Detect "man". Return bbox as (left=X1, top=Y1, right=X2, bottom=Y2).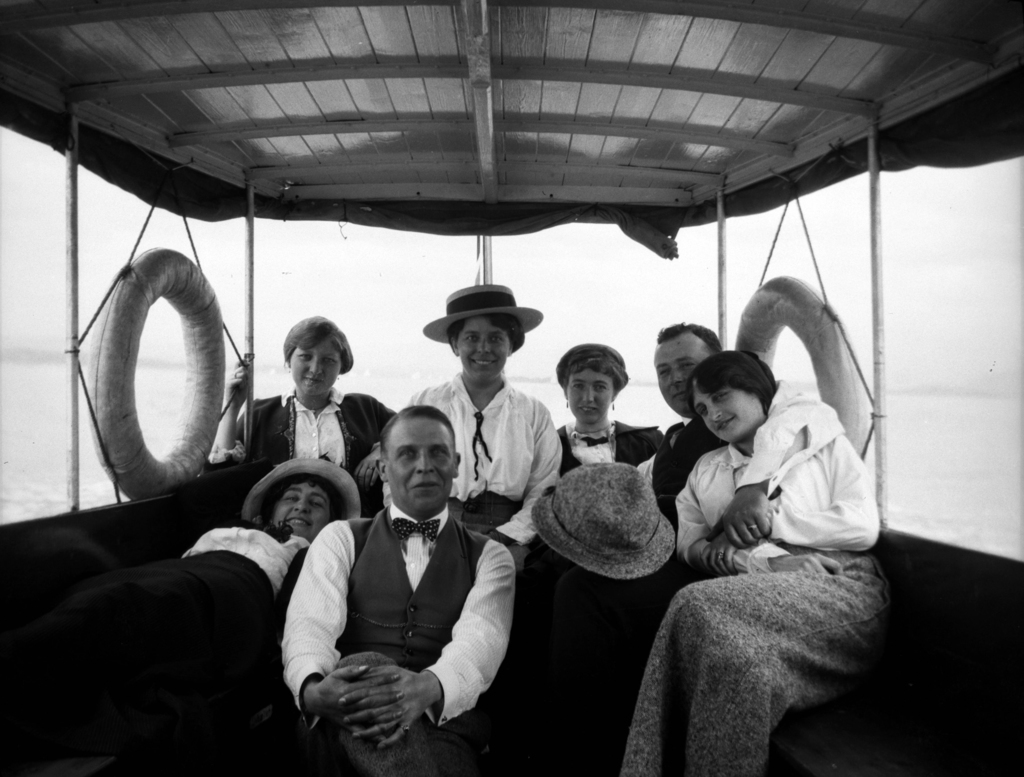
(left=305, top=395, right=532, bottom=759).
